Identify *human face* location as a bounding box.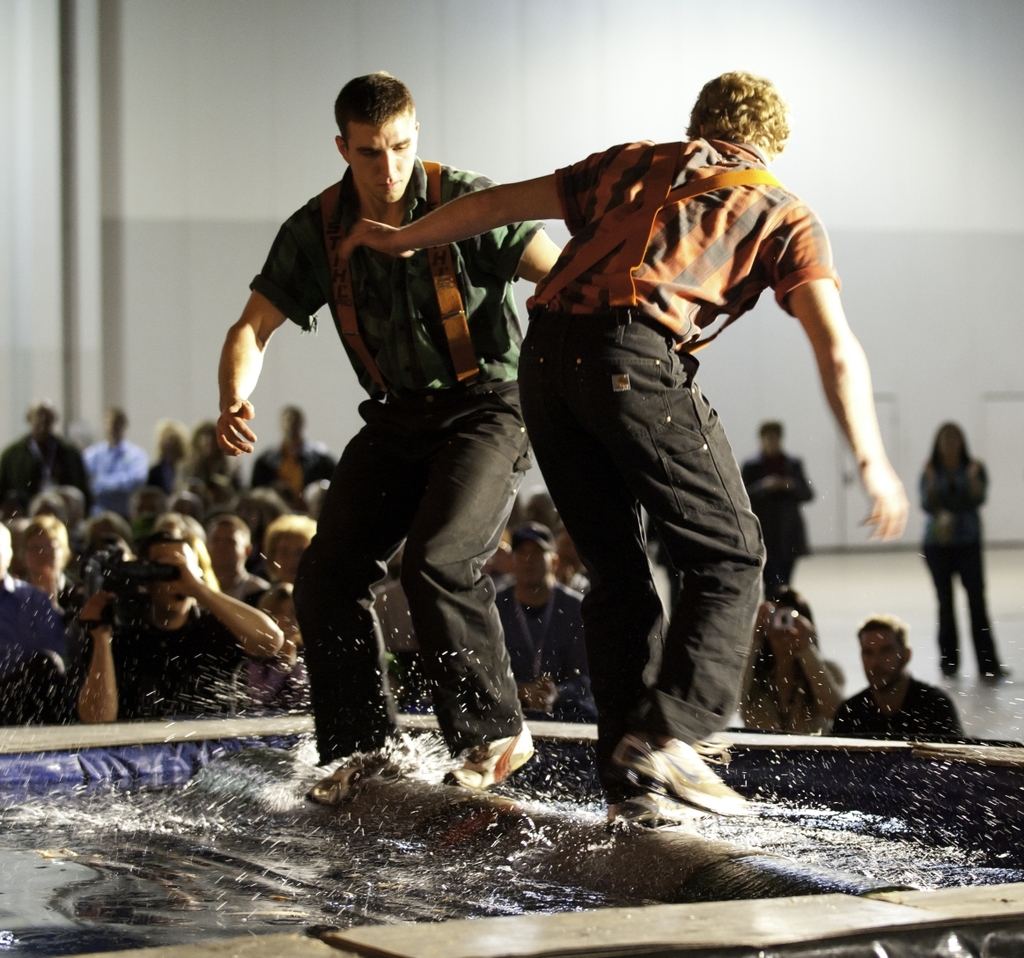
[509,533,556,591].
